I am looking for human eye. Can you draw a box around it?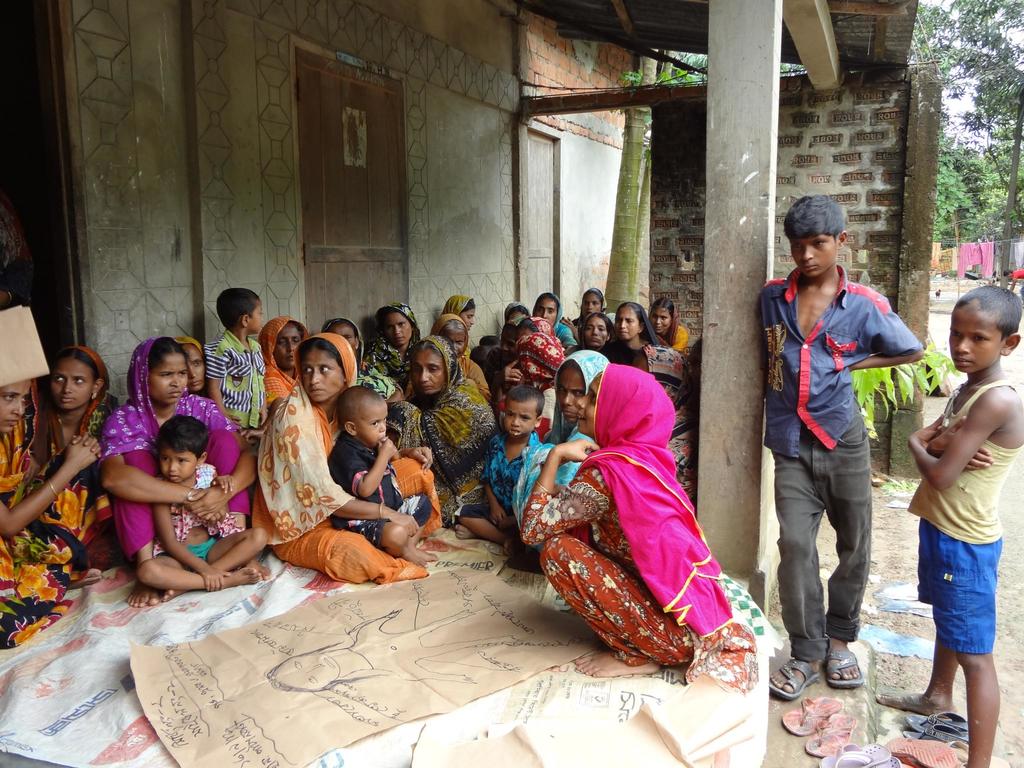
Sure, the bounding box is detection(316, 365, 333, 378).
